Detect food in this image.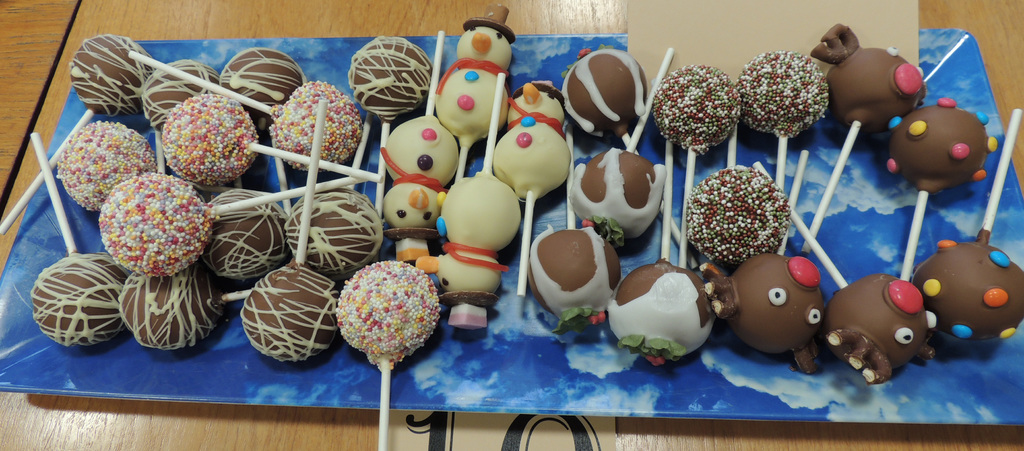
Detection: x1=67 y1=35 x2=159 y2=122.
